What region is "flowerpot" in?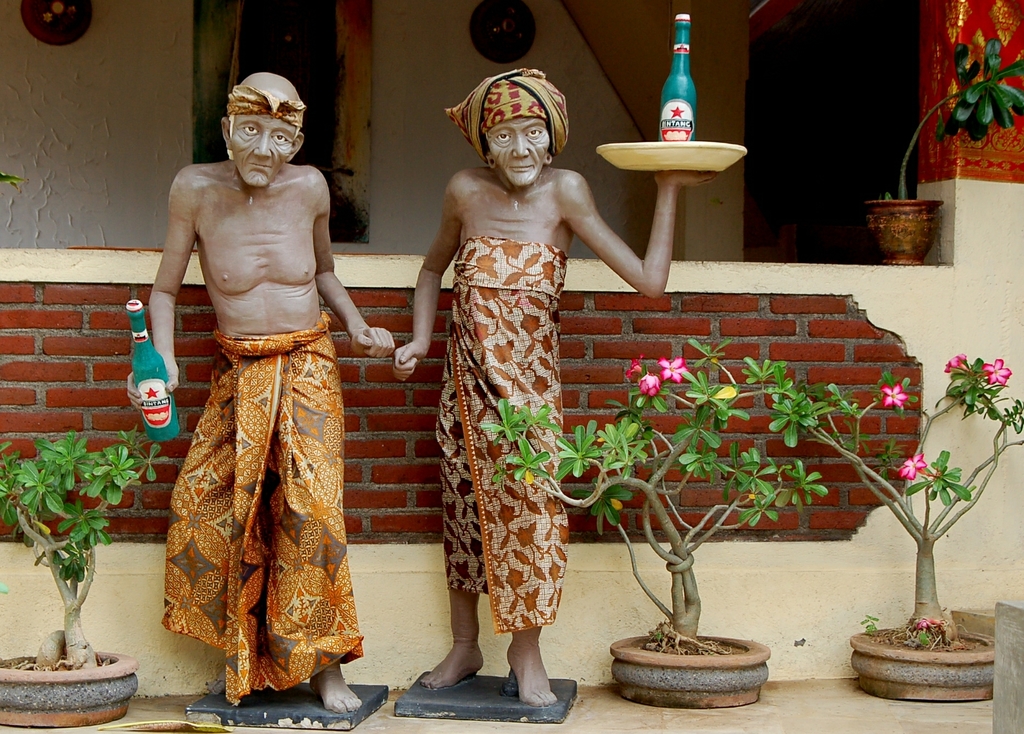
crop(0, 654, 141, 731).
